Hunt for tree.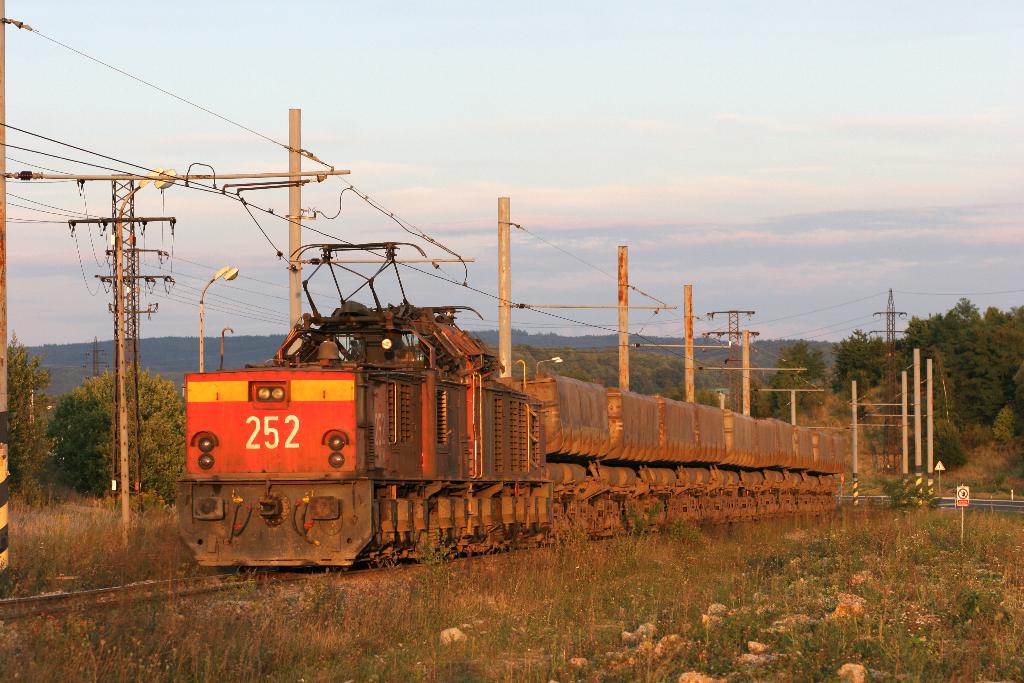
Hunted down at x1=940, y1=292, x2=1004, y2=434.
